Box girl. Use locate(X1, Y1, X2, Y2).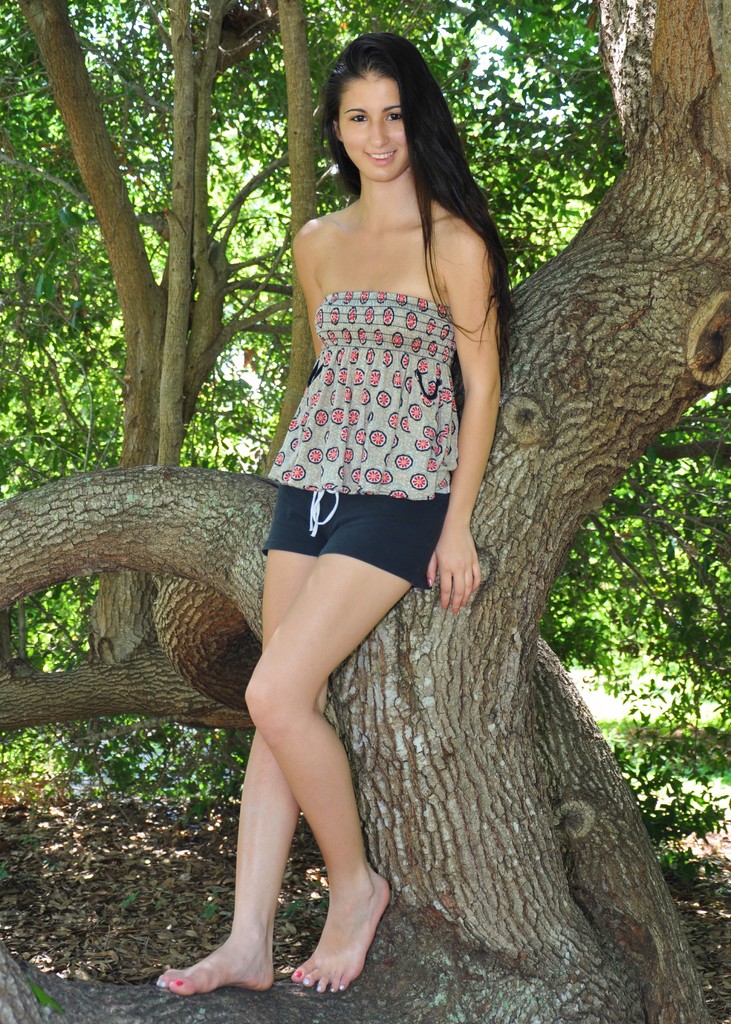
locate(159, 34, 511, 995).
